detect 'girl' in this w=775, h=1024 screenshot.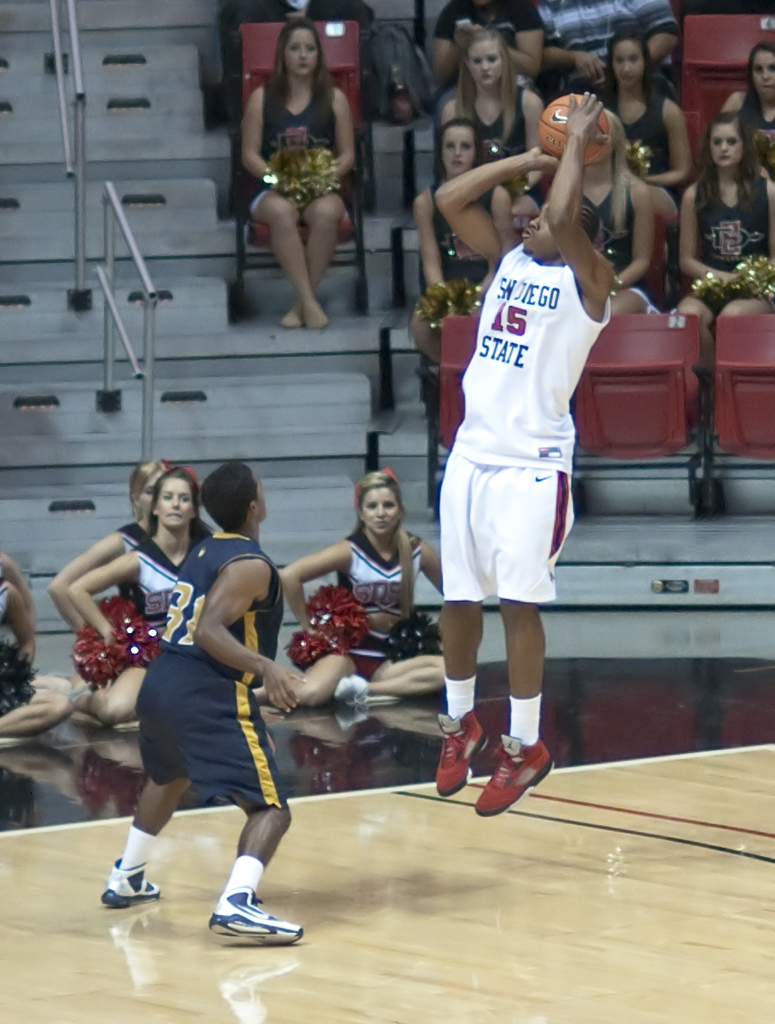
Detection: <region>681, 117, 774, 352</region>.
